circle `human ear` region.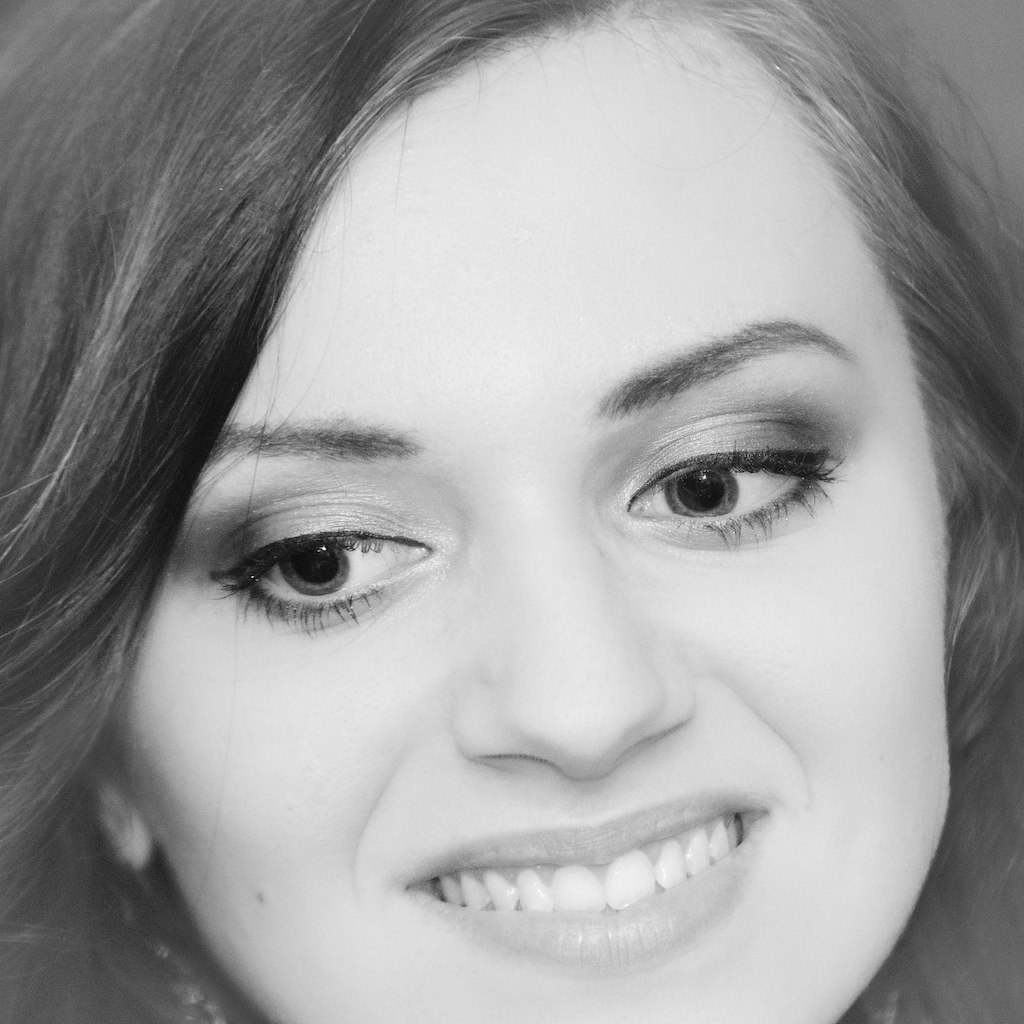
Region: (83, 768, 152, 871).
